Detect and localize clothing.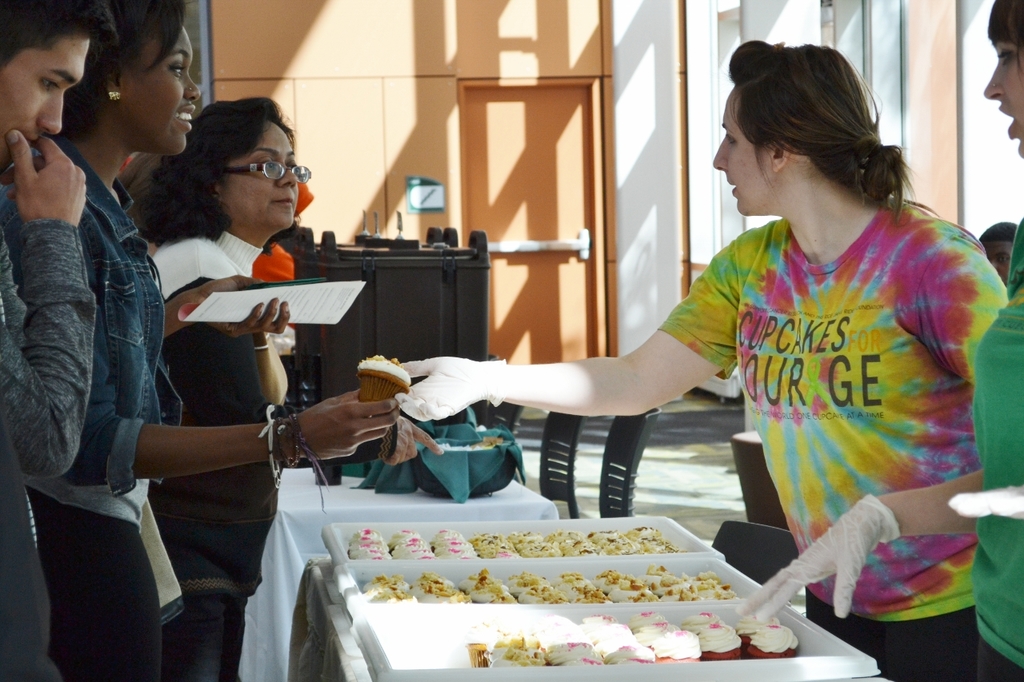
Localized at [left=15, top=137, right=186, bottom=681].
